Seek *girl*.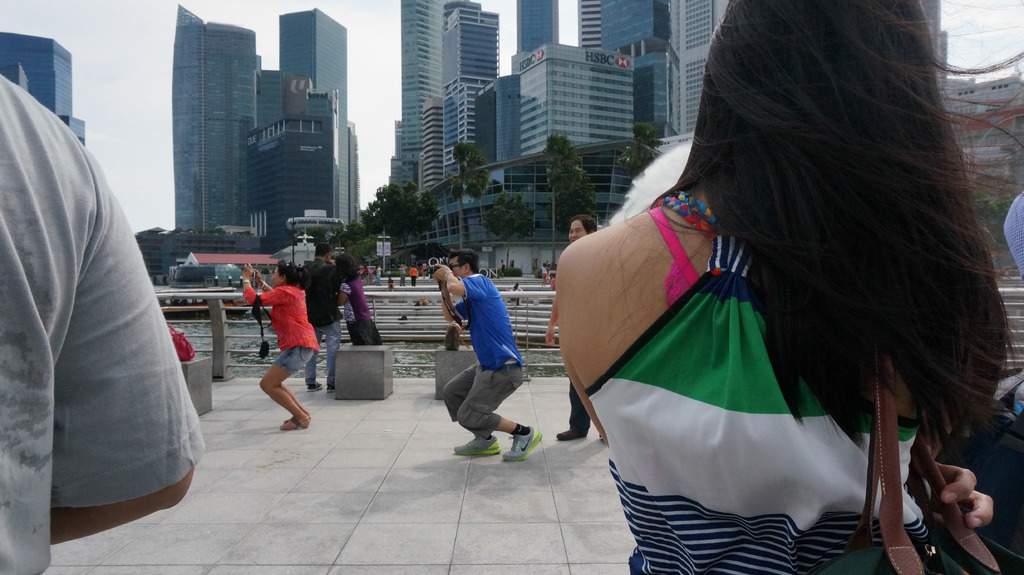
<bbox>239, 258, 321, 433</bbox>.
